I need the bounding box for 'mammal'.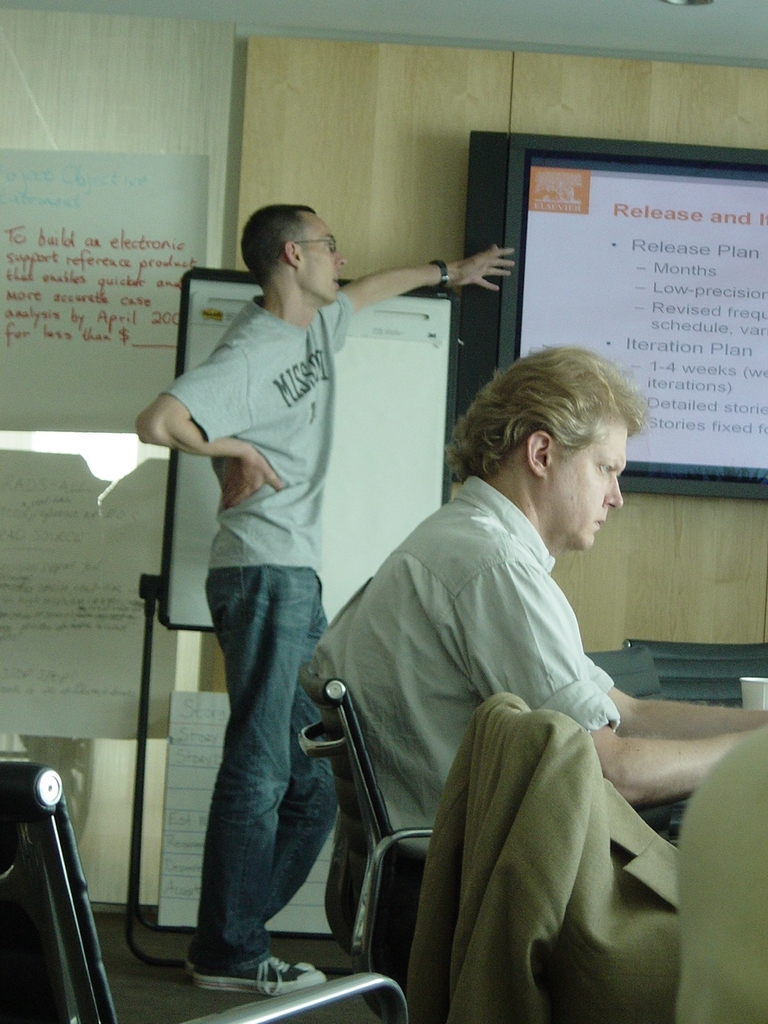
Here it is: (left=297, top=343, right=767, bottom=838).
